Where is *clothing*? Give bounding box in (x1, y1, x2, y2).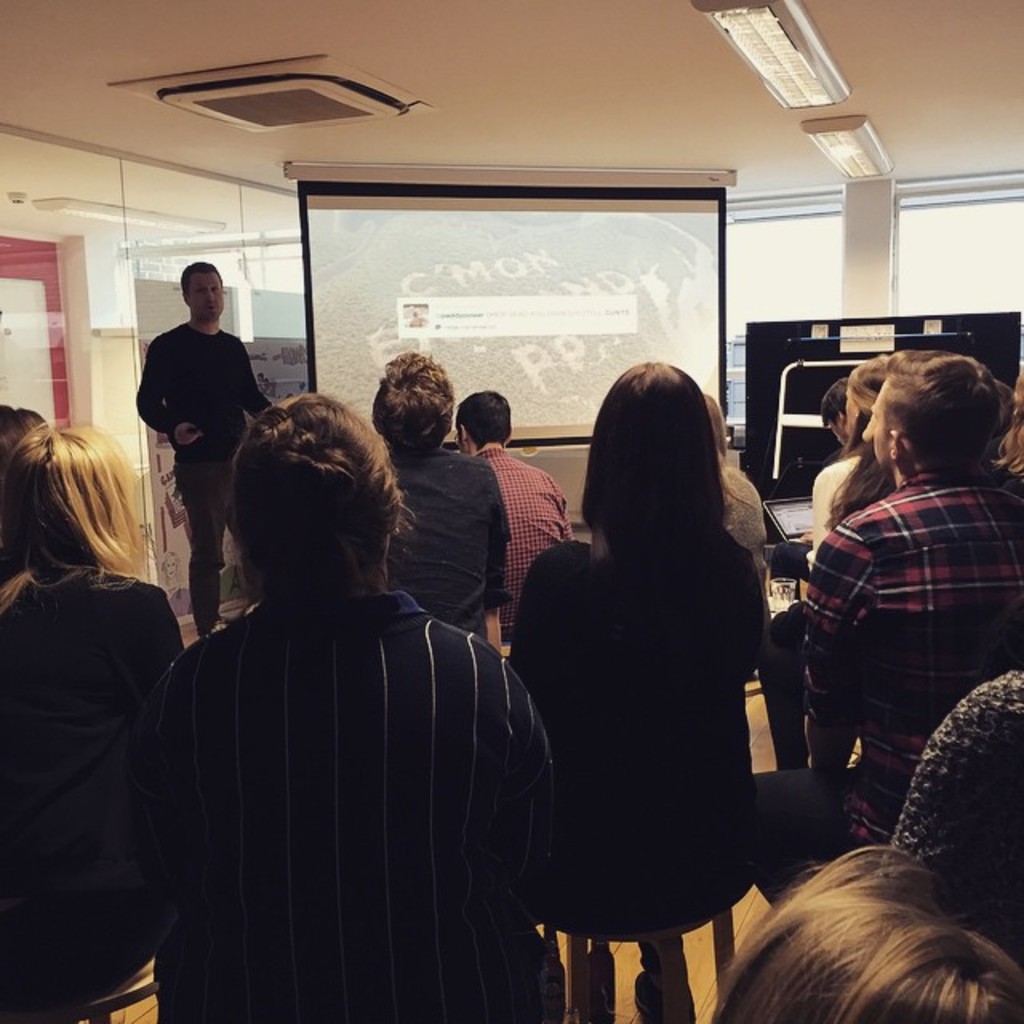
(402, 416, 522, 635).
